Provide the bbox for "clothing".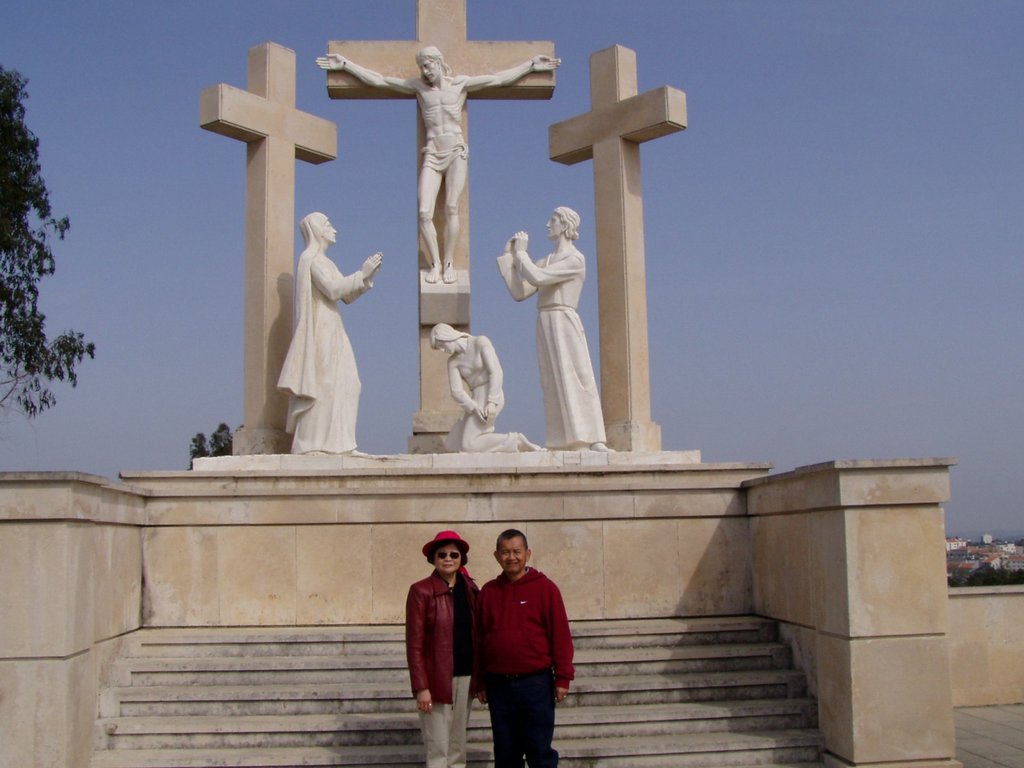
locate(476, 562, 576, 746).
